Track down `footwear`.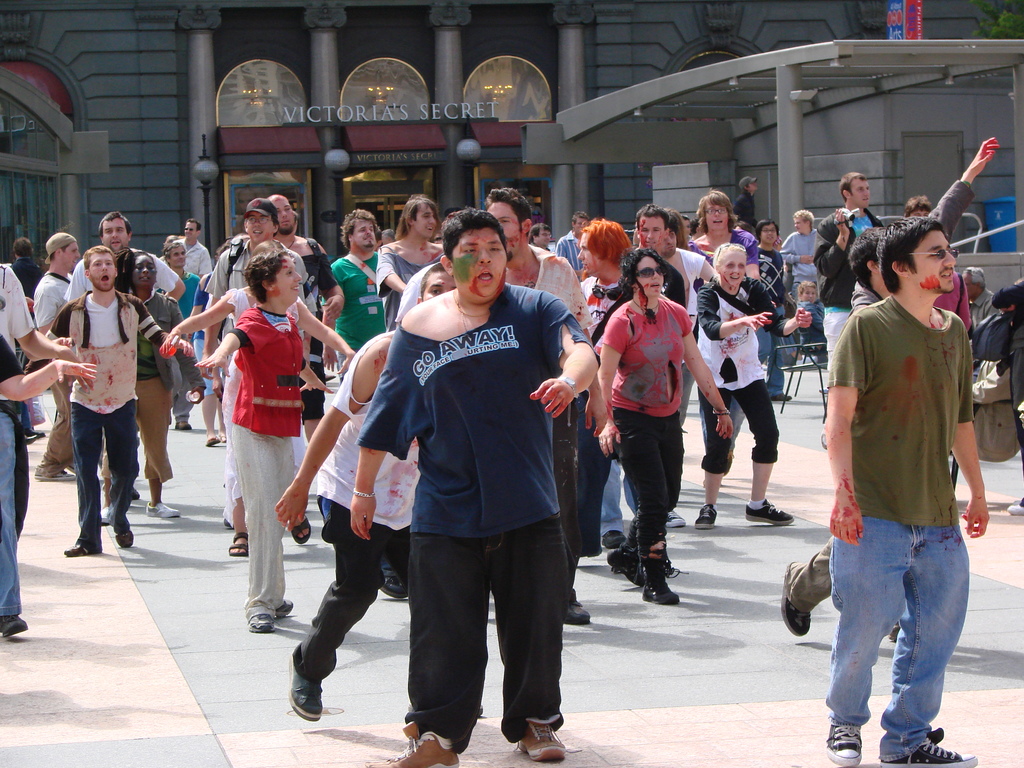
Tracked to {"x1": 279, "y1": 598, "x2": 290, "y2": 618}.
